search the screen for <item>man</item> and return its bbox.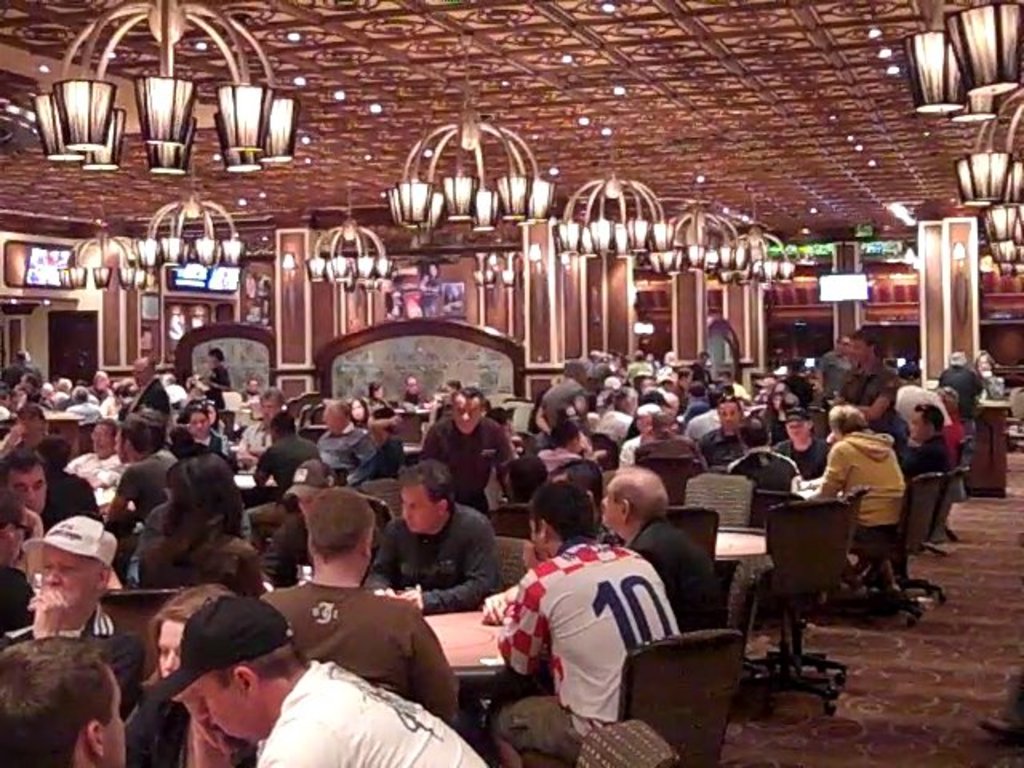
Found: Rect(106, 408, 176, 562).
